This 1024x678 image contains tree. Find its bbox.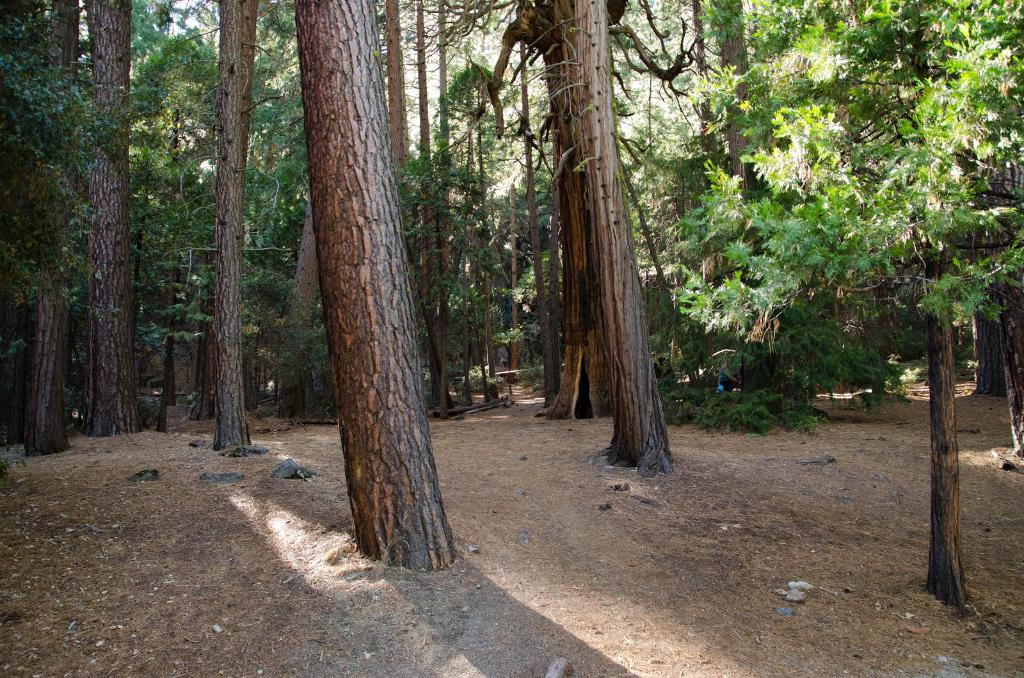
BBox(792, 4, 1018, 454).
